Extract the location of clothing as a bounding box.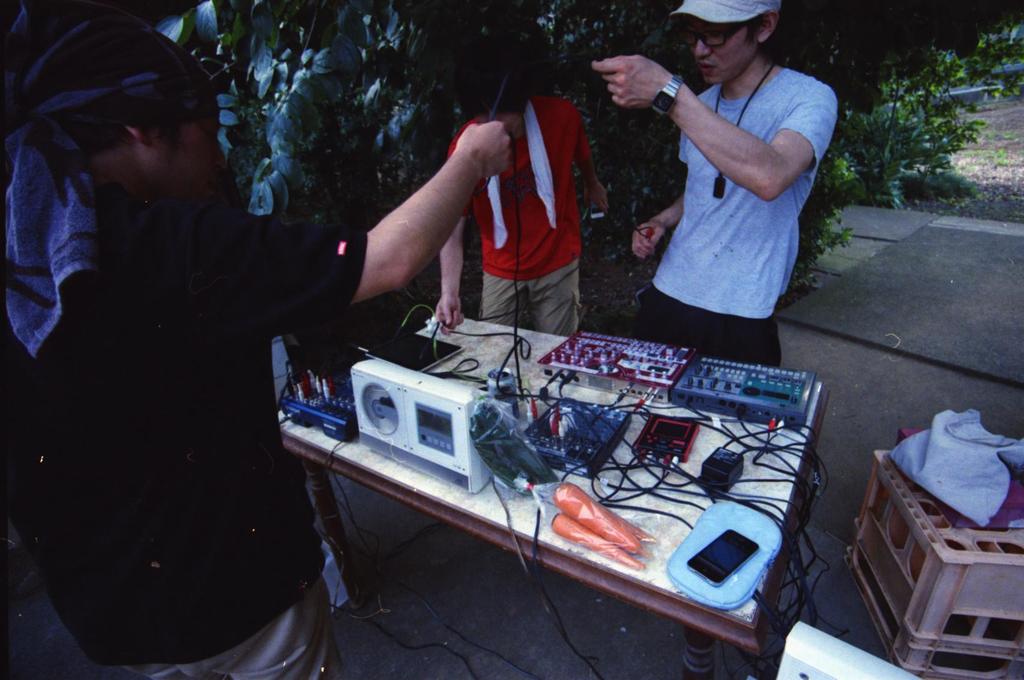
<region>36, 98, 365, 660</region>.
